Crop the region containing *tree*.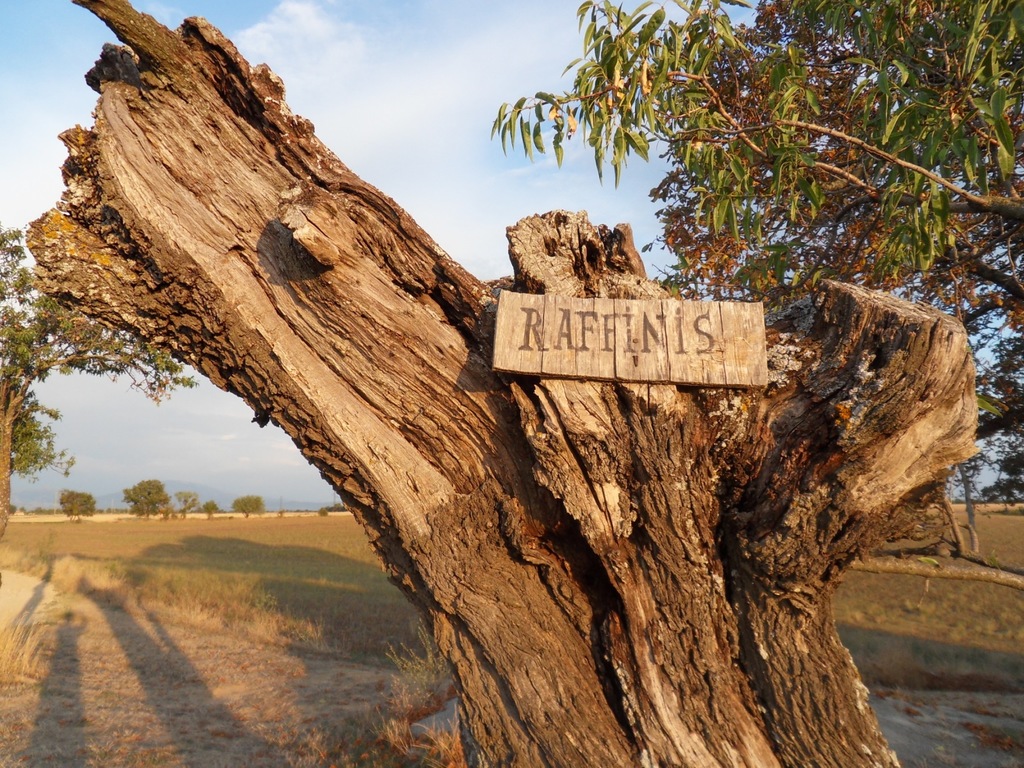
Crop region: [121, 475, 180, 519].
